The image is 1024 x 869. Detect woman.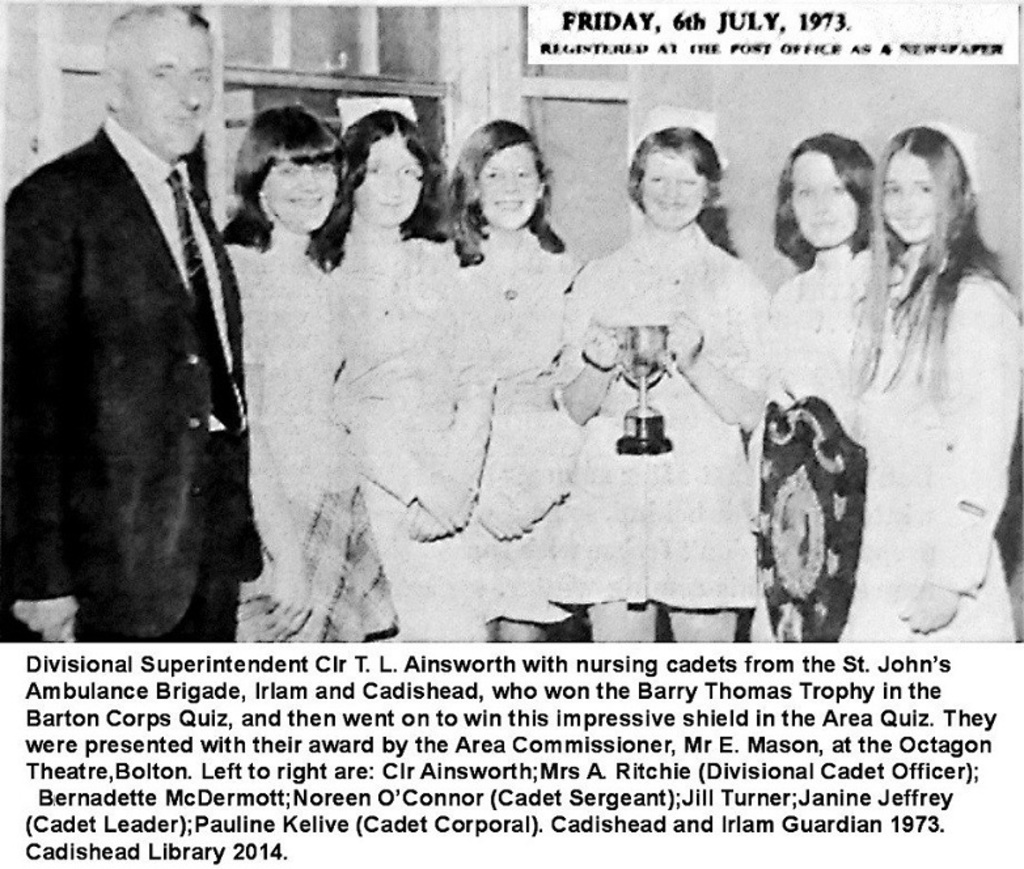
Detection: <region>797, 119, 1014, 658</region>.
